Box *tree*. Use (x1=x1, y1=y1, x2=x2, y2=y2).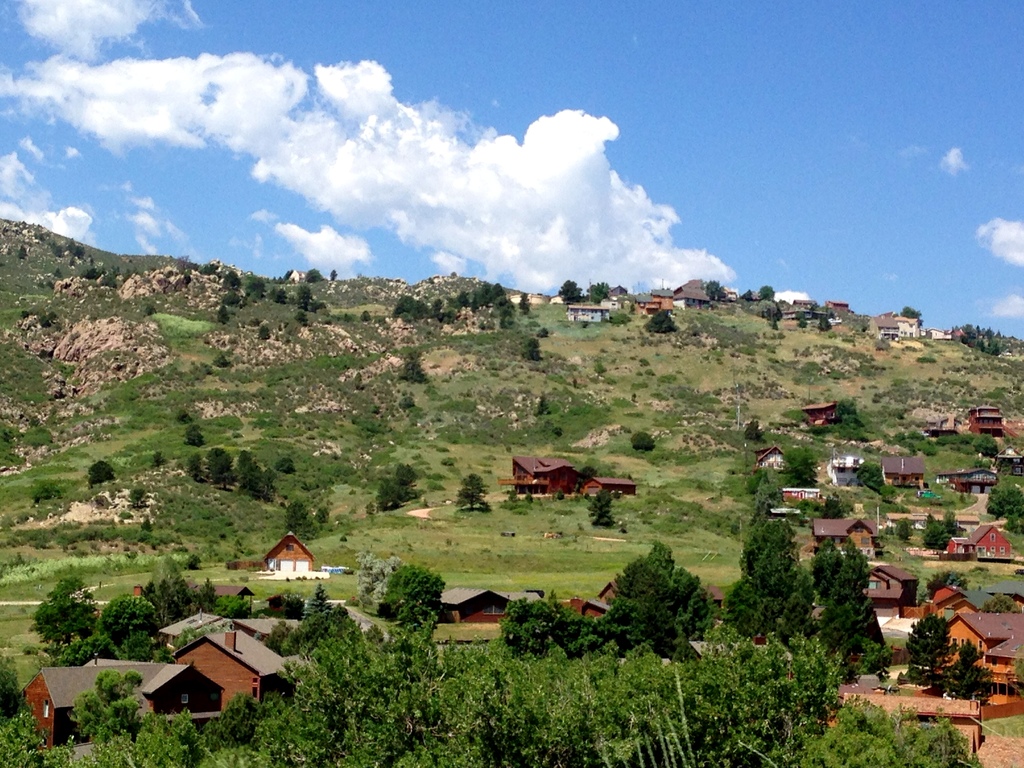
(x1=940, y1=629, x2=986, y2=696).
